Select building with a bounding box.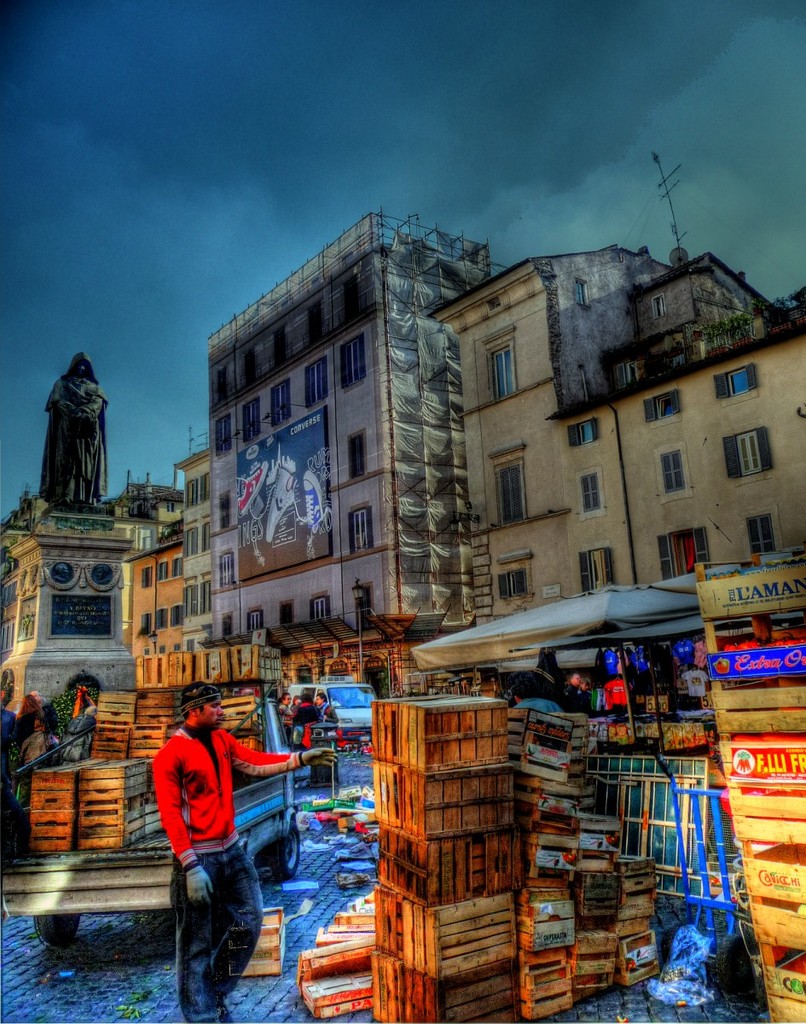
locate(121, 454, 265, 678).
